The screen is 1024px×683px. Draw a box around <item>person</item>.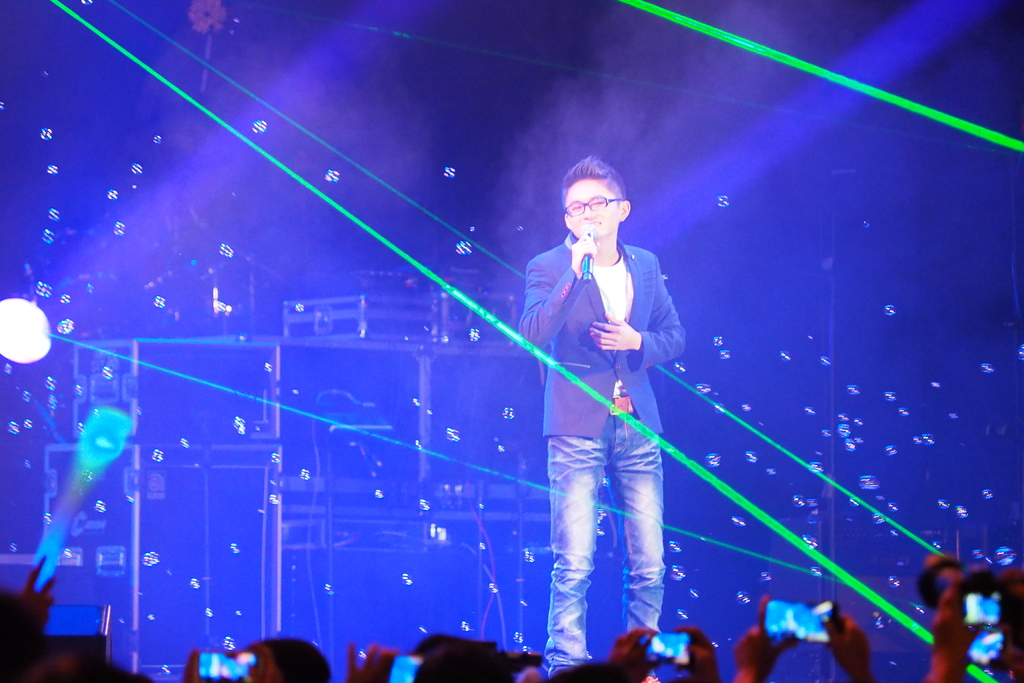
[517,156,688,682].
